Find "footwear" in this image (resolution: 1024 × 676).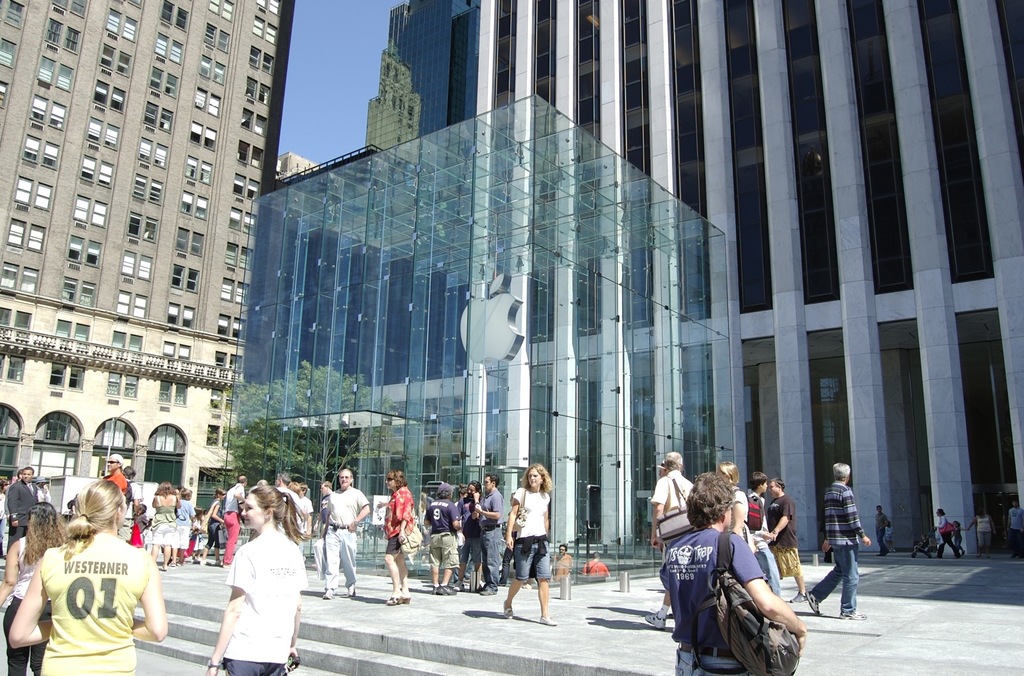
[x1=324, y1=585, x2=332, y2=599].
